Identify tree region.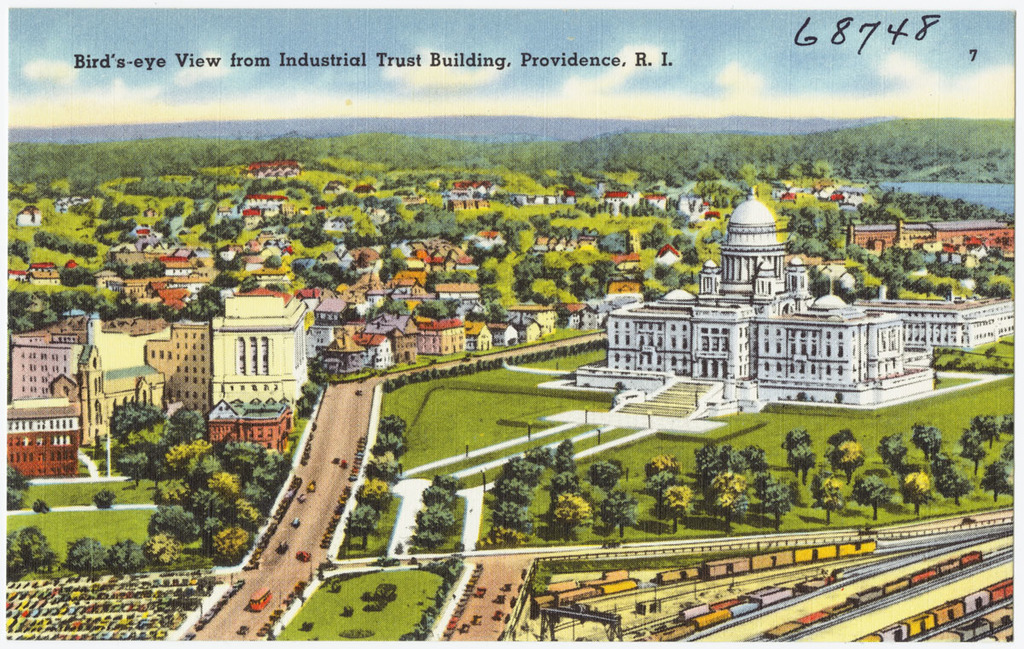
Region: {"x1": 880, "y1": 432, "x2": 906, "y2": 468}.
